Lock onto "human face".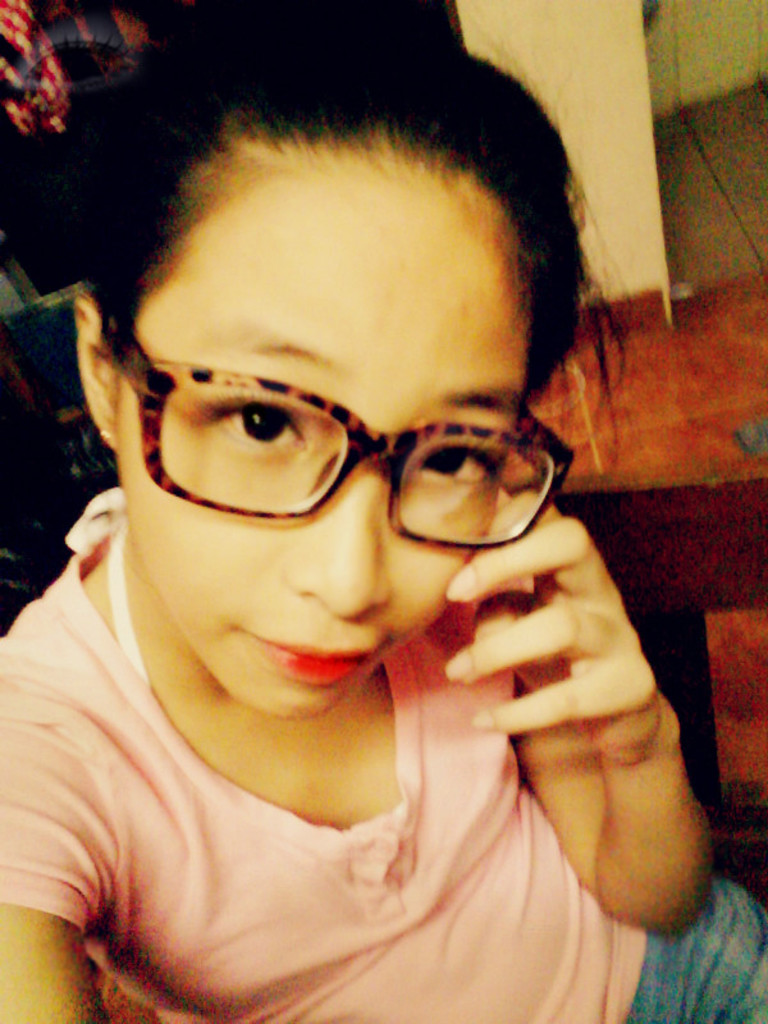
Locked: BBox(128, 160, 527, 732).
